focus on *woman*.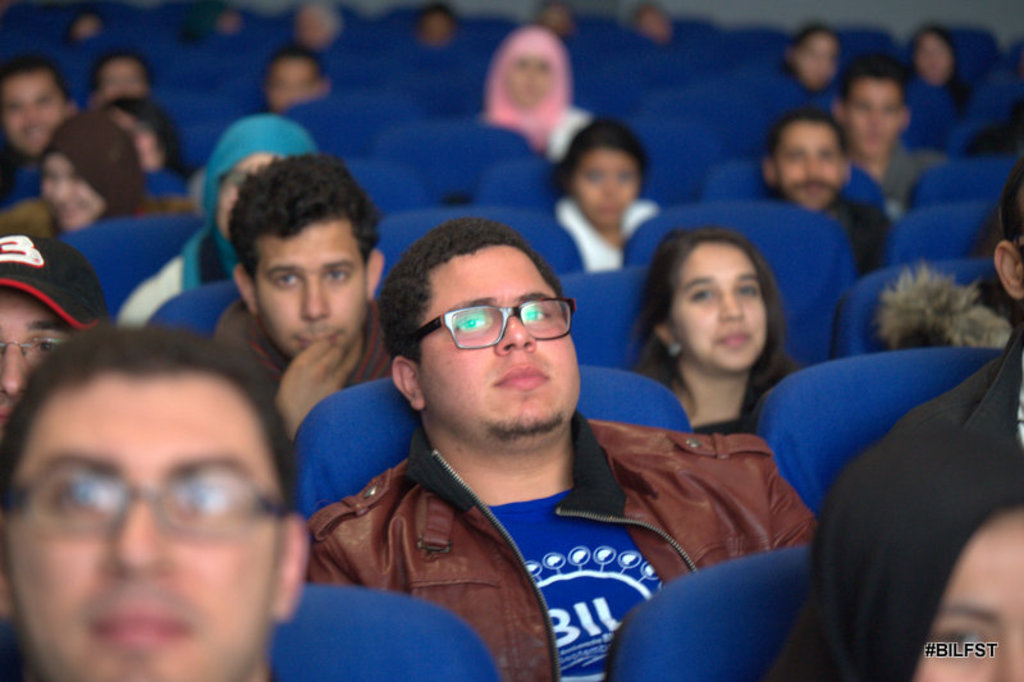
Focused at select_region(541, 115, 664, 282).
